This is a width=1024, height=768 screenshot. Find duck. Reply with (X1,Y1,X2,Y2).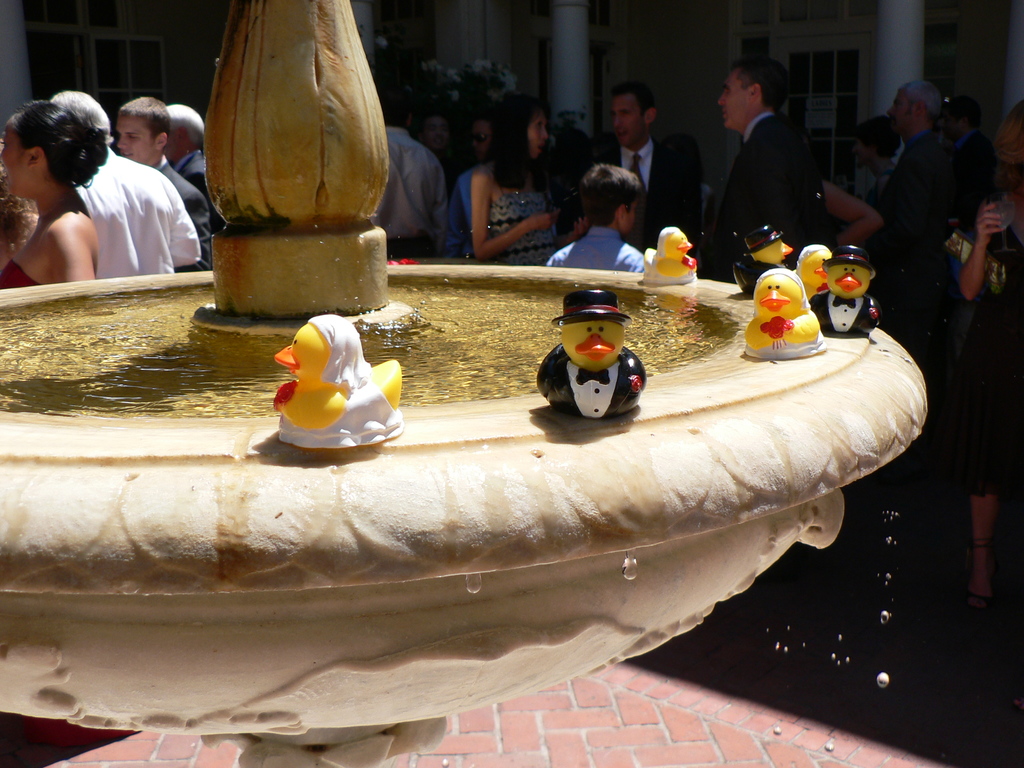
(735,222,789,289).
